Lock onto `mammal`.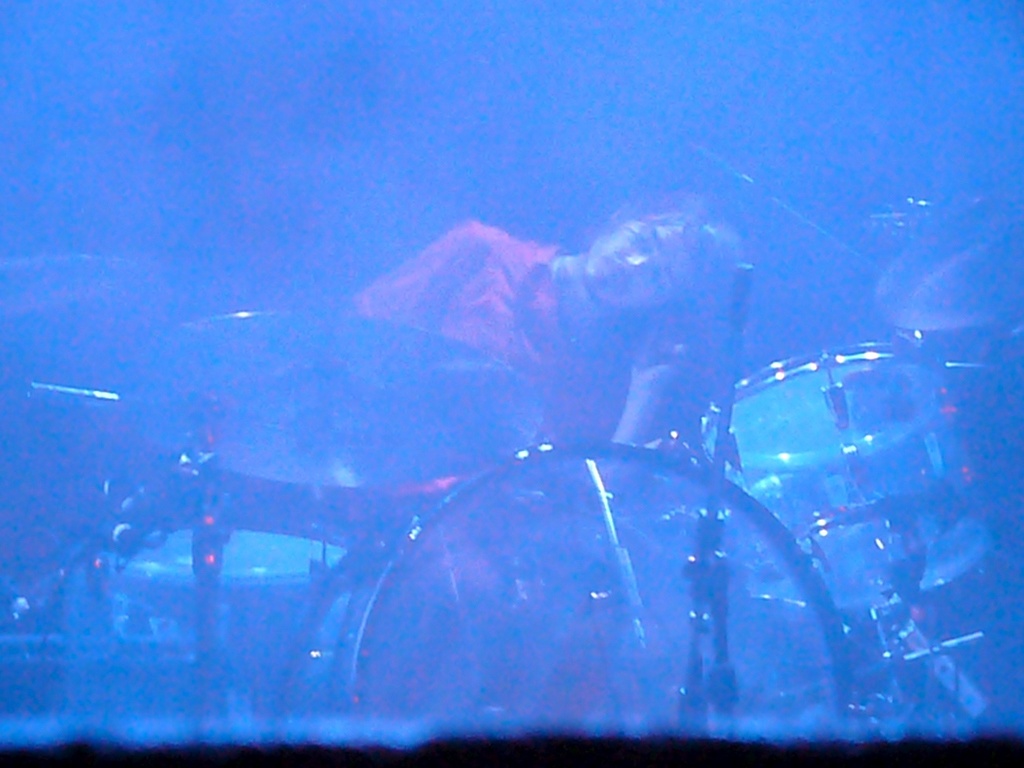
Locked: 335:191:750:721.
